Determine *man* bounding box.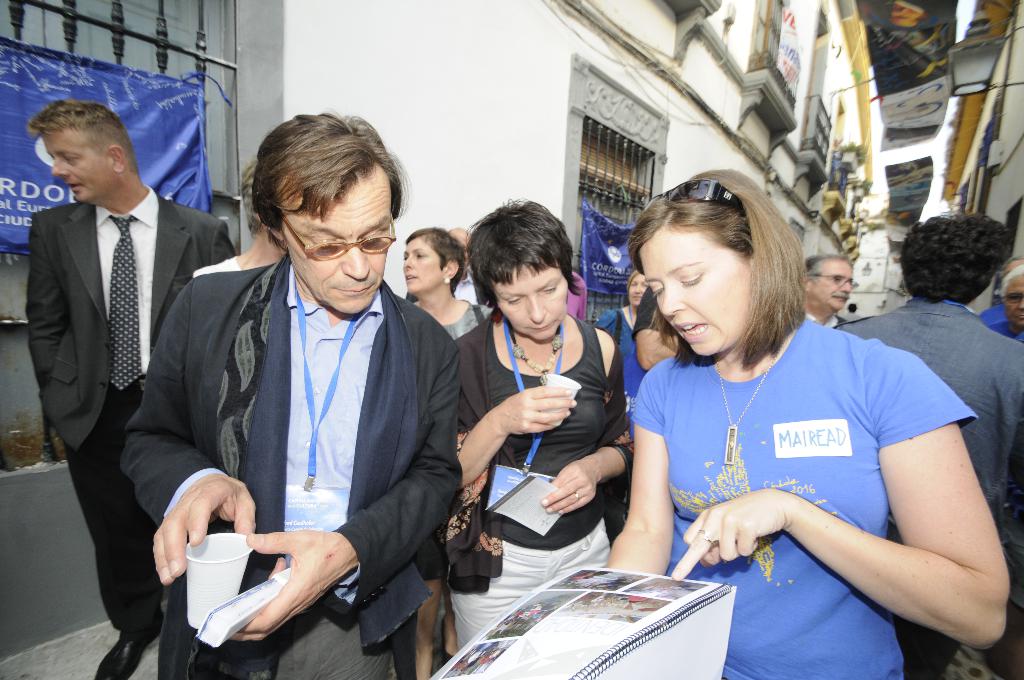
Determined: 828,202,1023,679.
